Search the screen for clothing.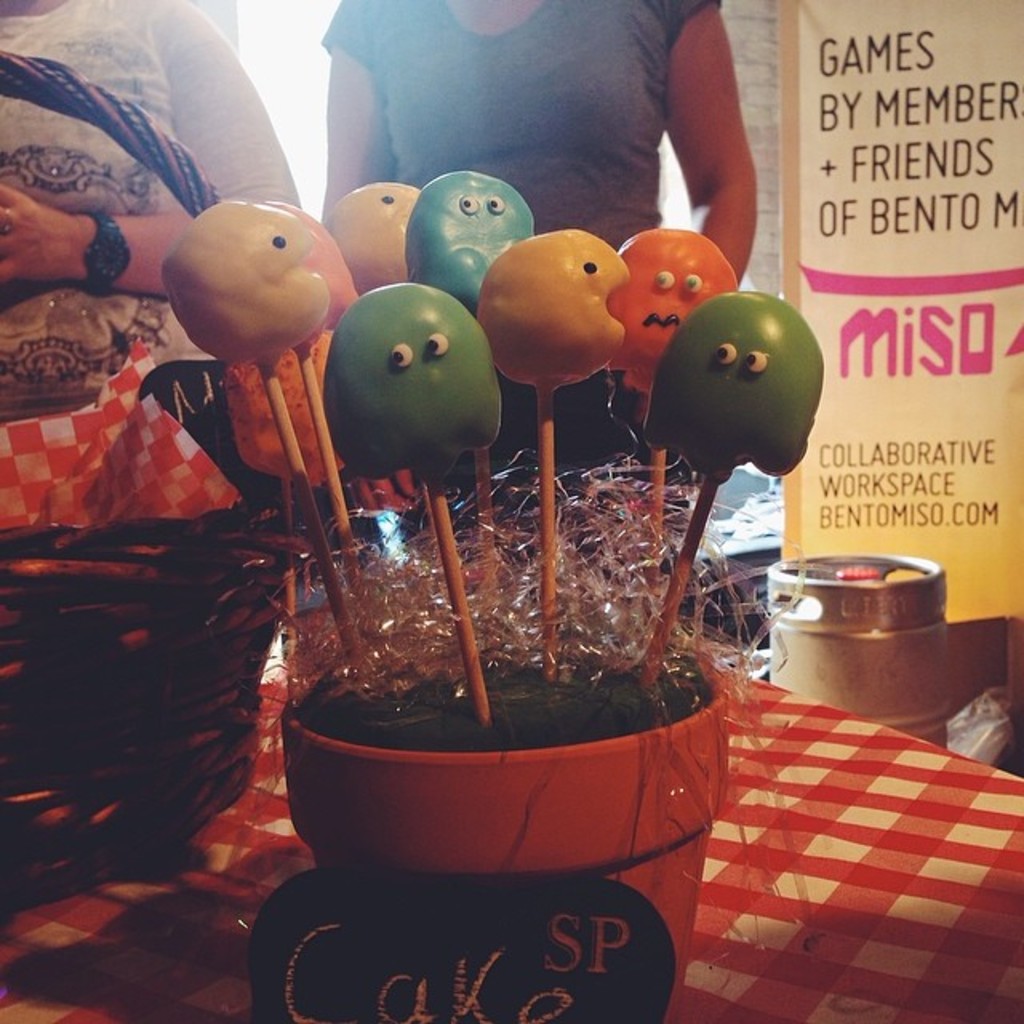
Found at (0, 0, 306, 408).
